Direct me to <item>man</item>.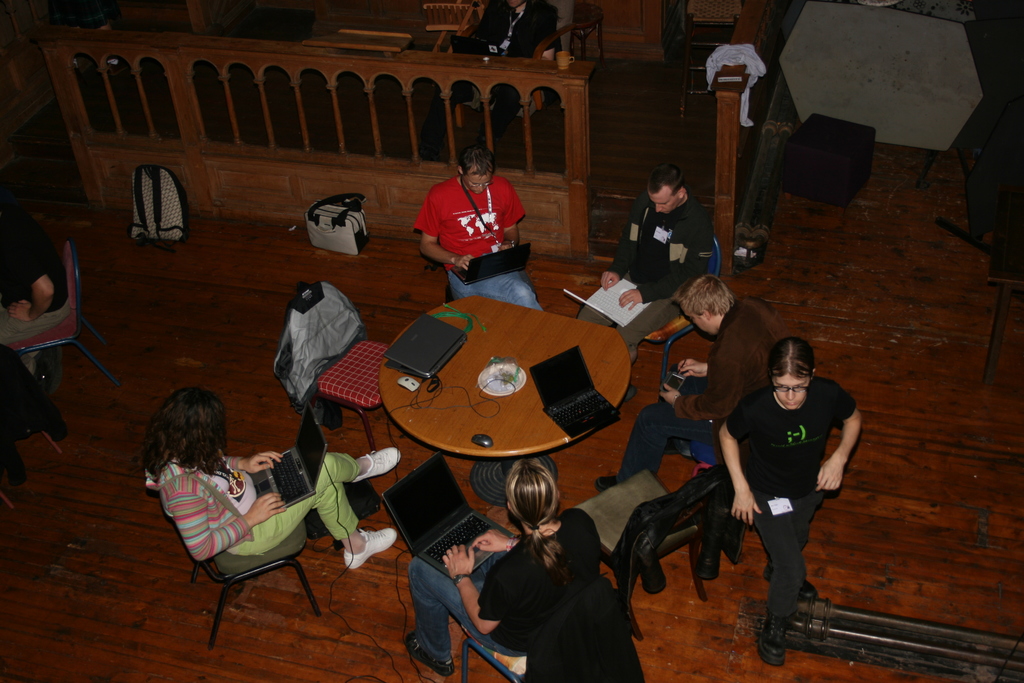
Direction: box=[413, 145, 545, 309].
